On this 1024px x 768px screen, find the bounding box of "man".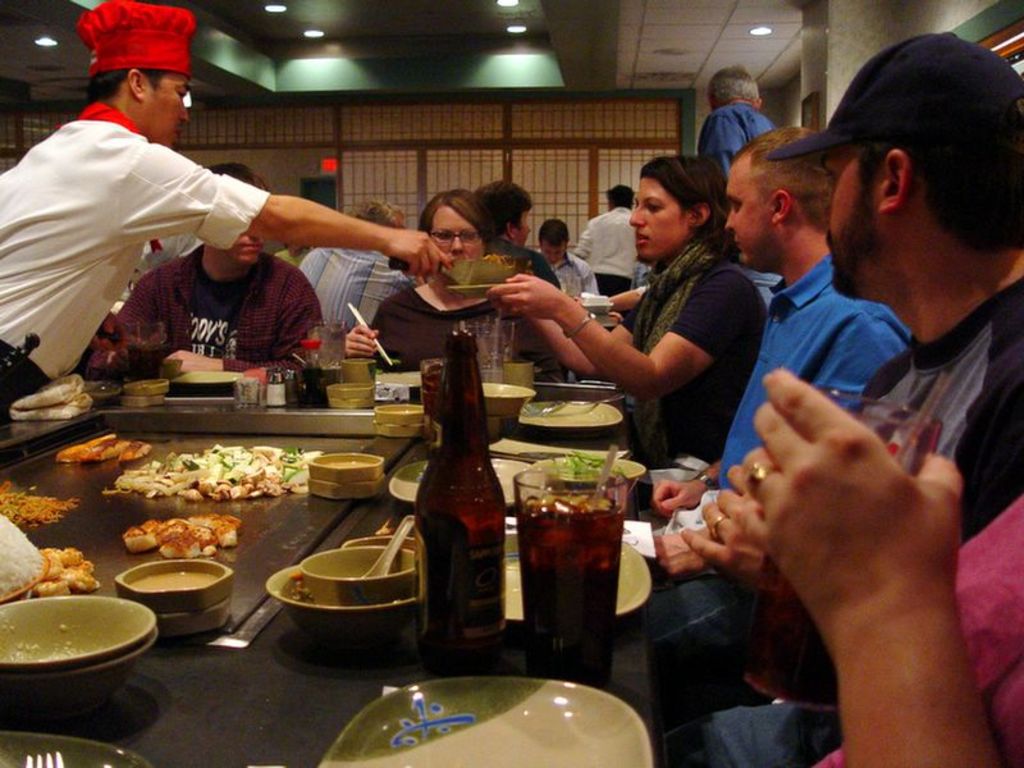
Bounding box: Rect(572, 187, 649, 307).
